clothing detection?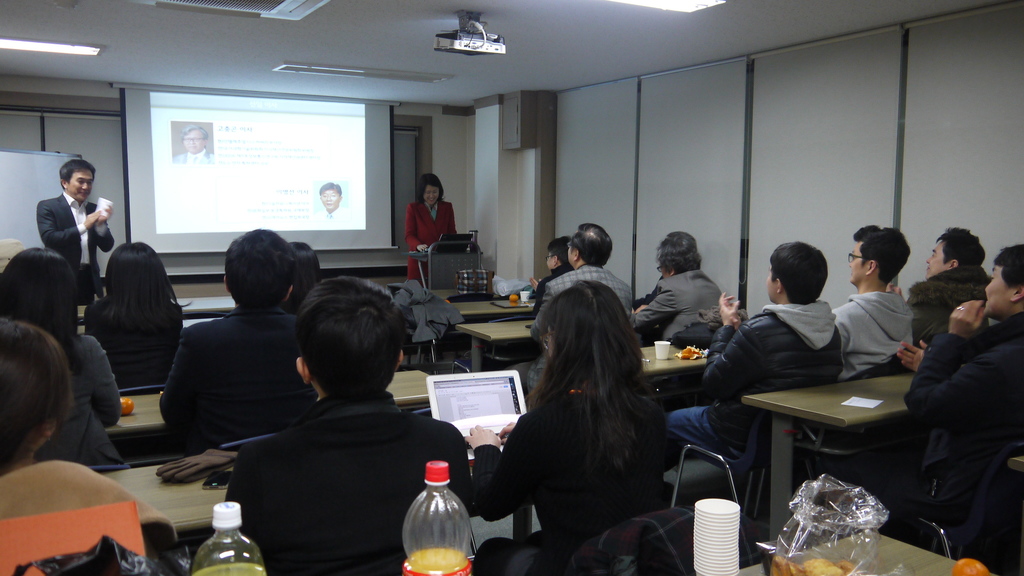
{"left": 528, "top": 264, "right": 564, "bottom": 316}
